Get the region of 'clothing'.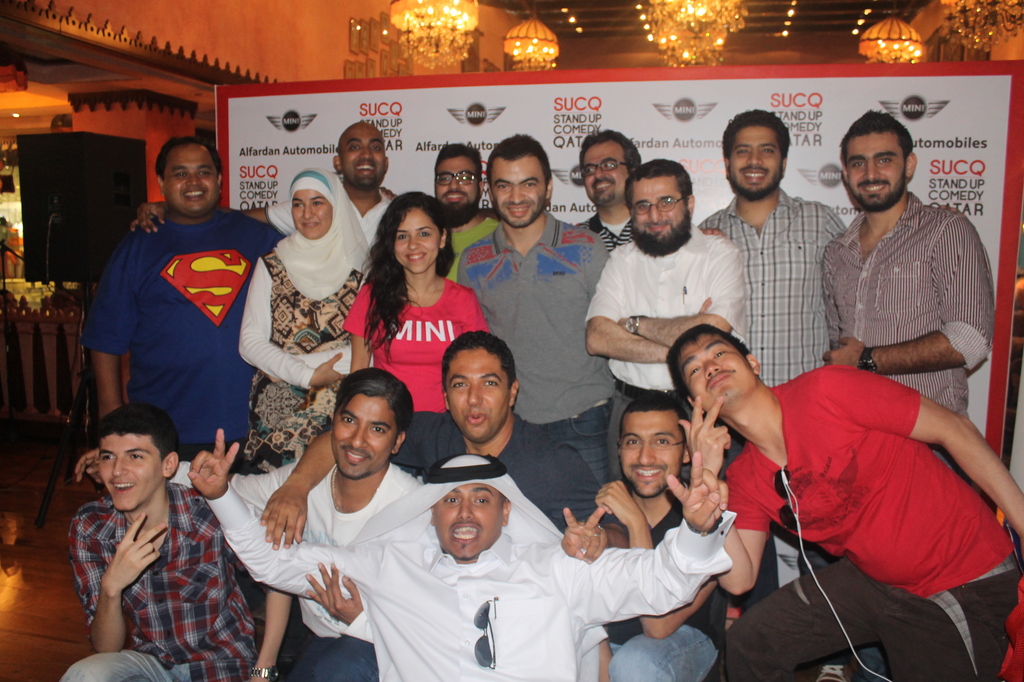
bbox=(389, 407, 608, 681).
